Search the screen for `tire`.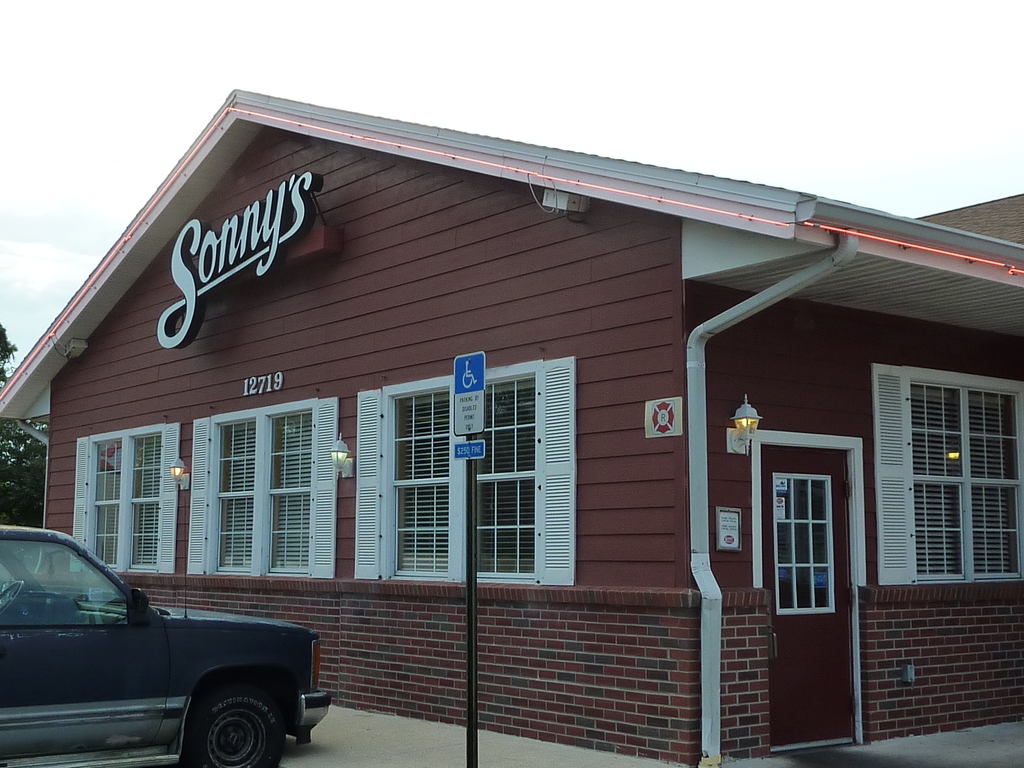
Found at x1=164, y1=671, x2=256, y2=767.
